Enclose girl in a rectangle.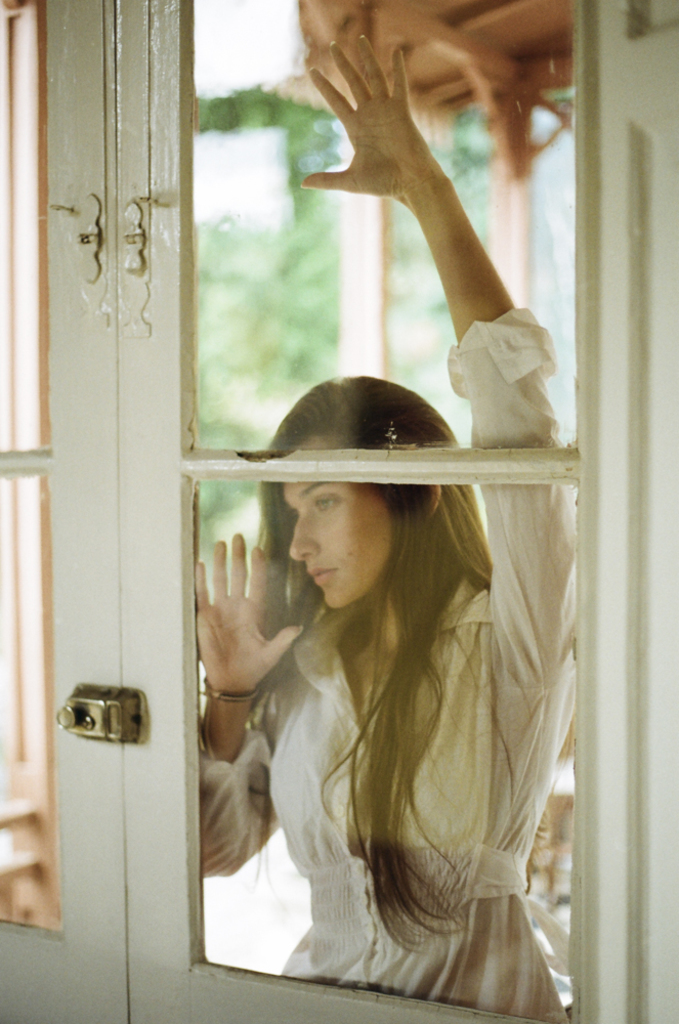
select_region(194, 35, 581, 1017).
